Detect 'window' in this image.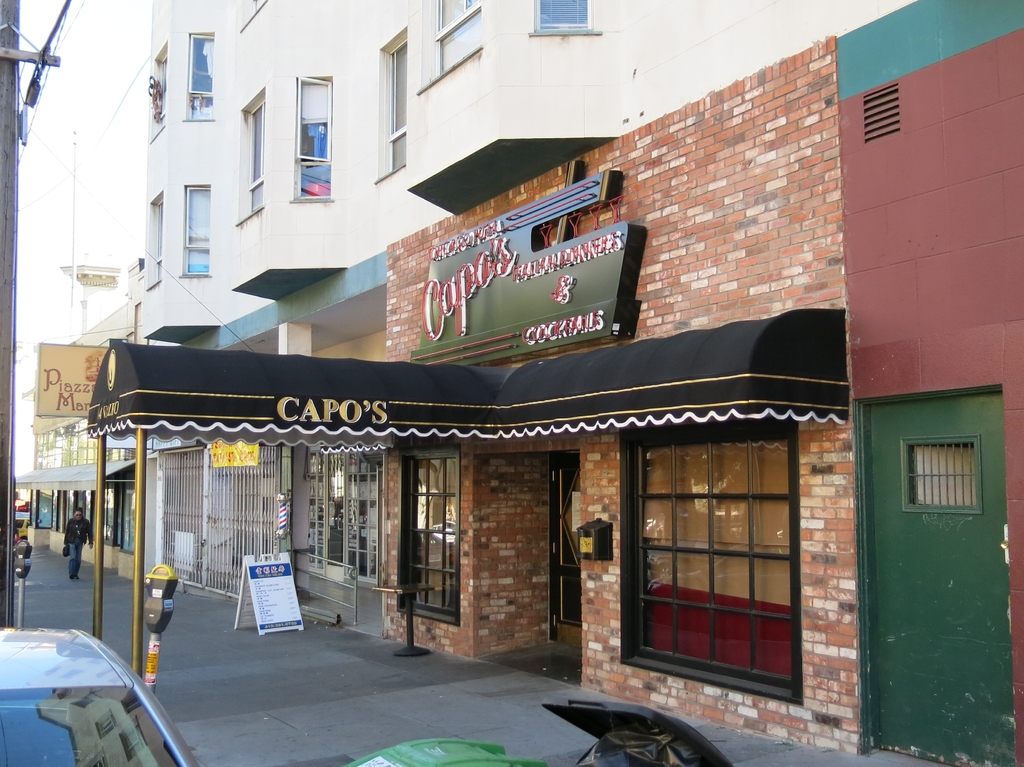
Detection: BBox(138, 39, 166, 142).
